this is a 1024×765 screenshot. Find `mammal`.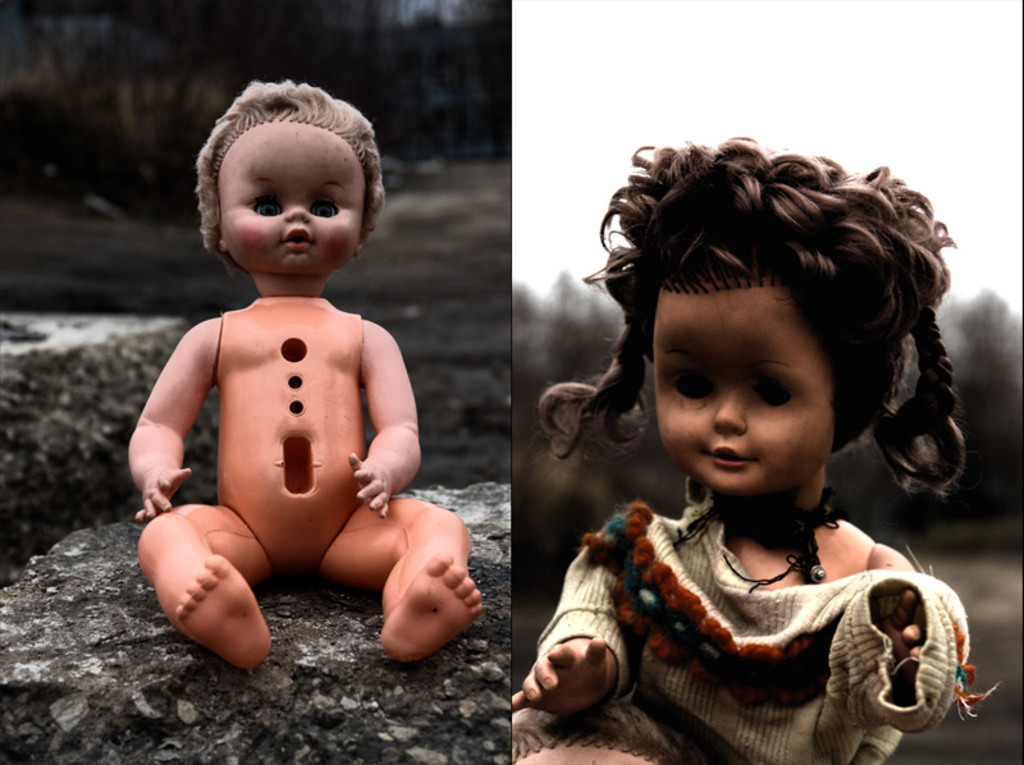
Bounding box: box(123, 72, 490, 670).
